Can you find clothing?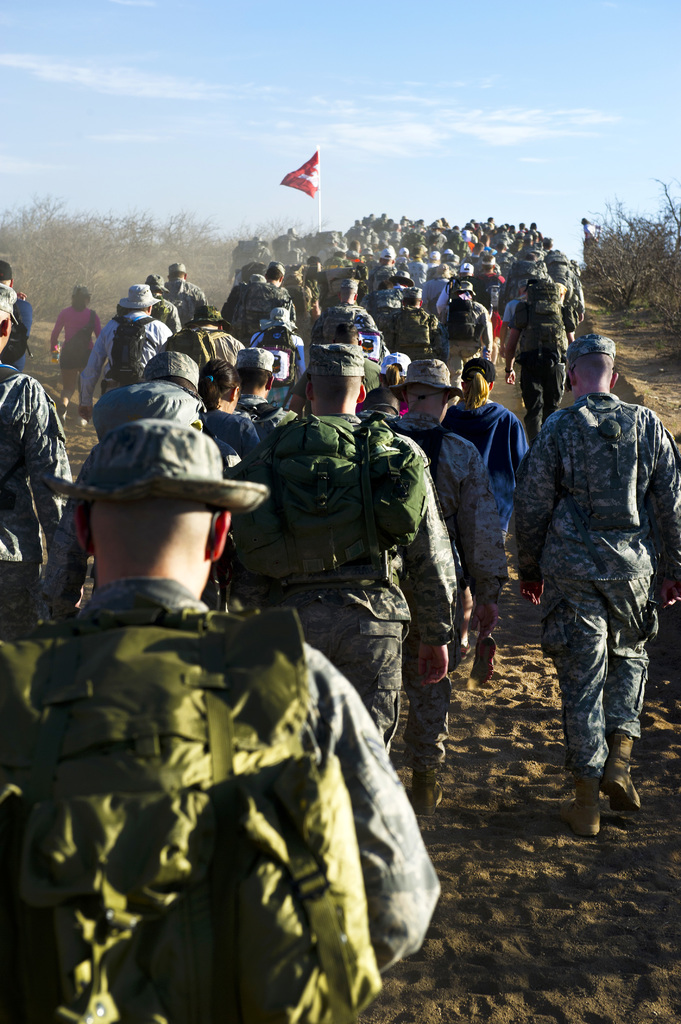
Yes, bounding box: left=0, top=366, right=77, bottom=607.
